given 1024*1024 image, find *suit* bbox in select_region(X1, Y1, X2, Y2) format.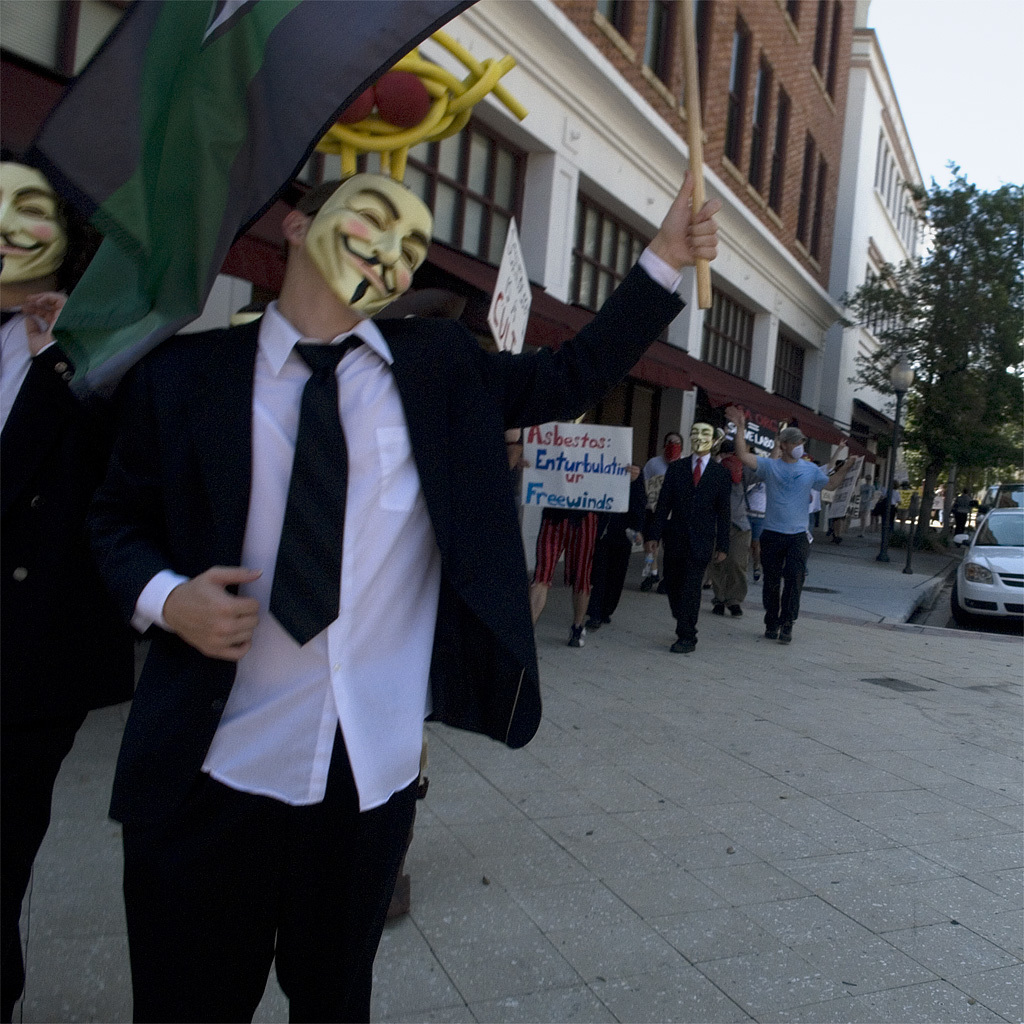
select_region(50, 170, 465, 961).
